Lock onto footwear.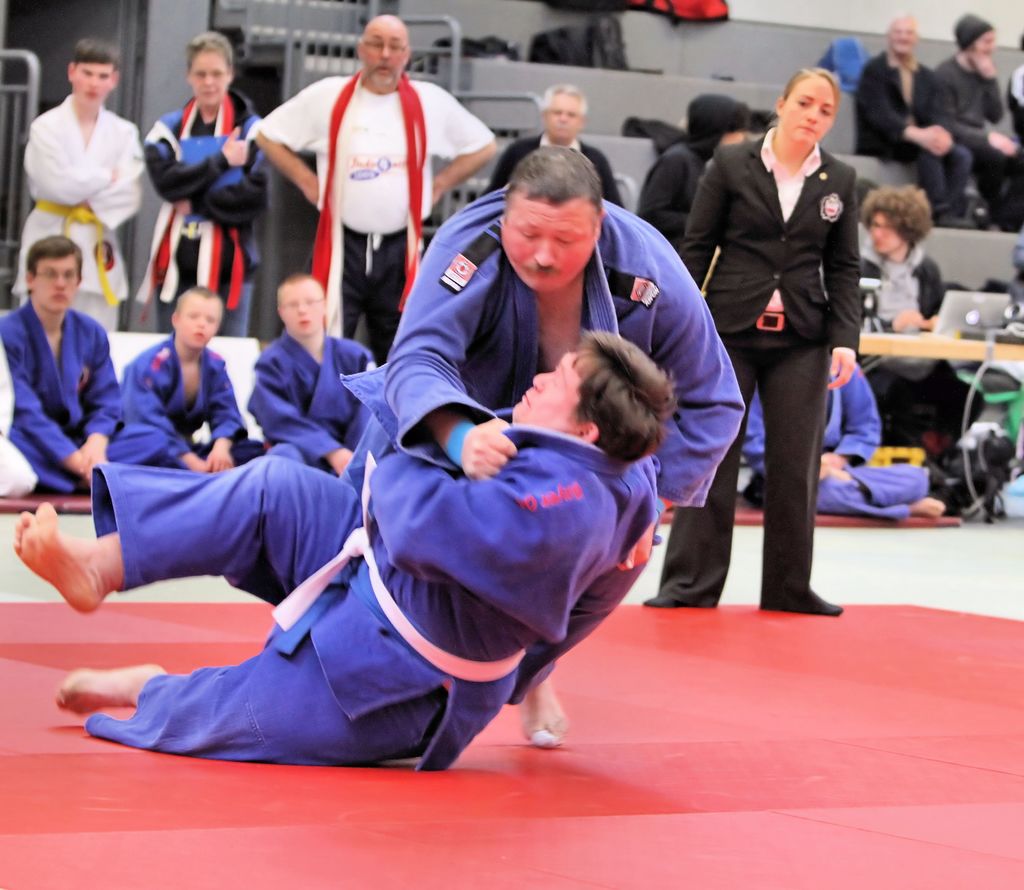
Locked: <region>632, 591, 695, 614</region>.
